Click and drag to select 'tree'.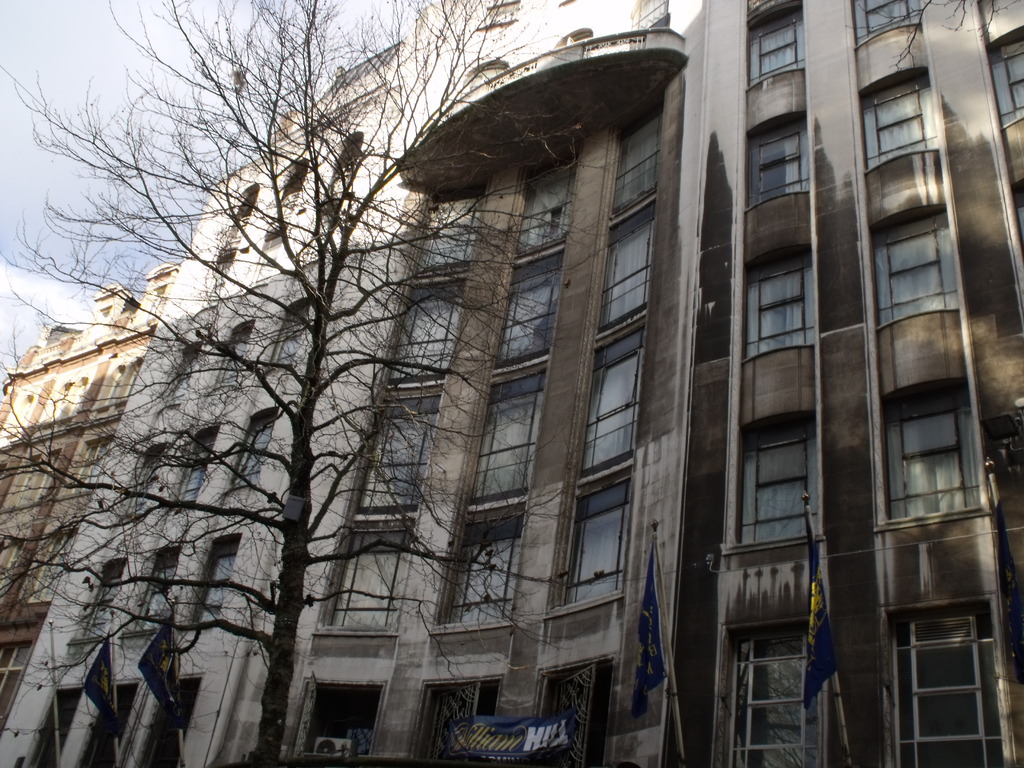
Selection: (left=1, top=0, right=628, bottom=764).
